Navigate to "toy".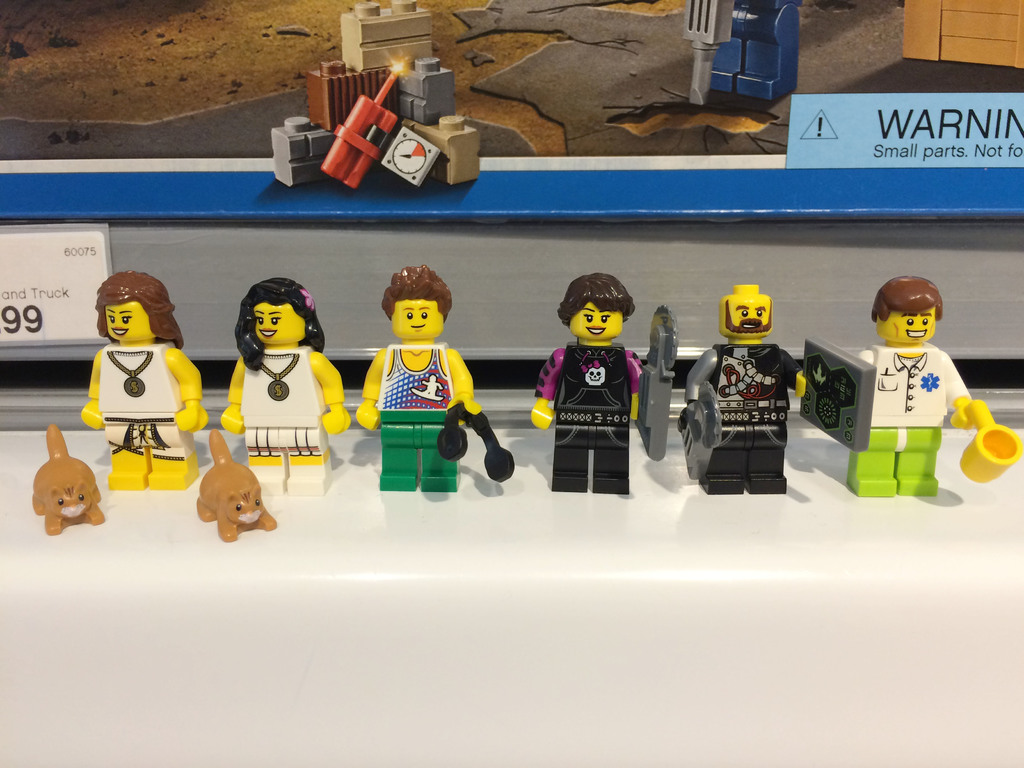
Navigation target: 218:269:351:494.
